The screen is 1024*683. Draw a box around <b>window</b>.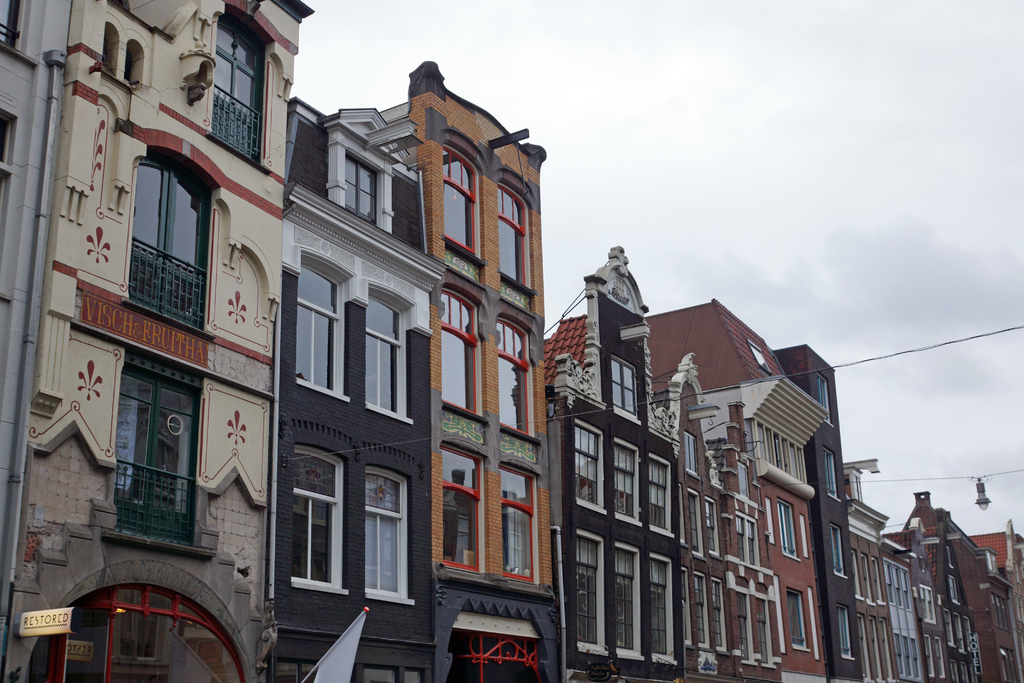
Rect(135, 154, 215, 320).
